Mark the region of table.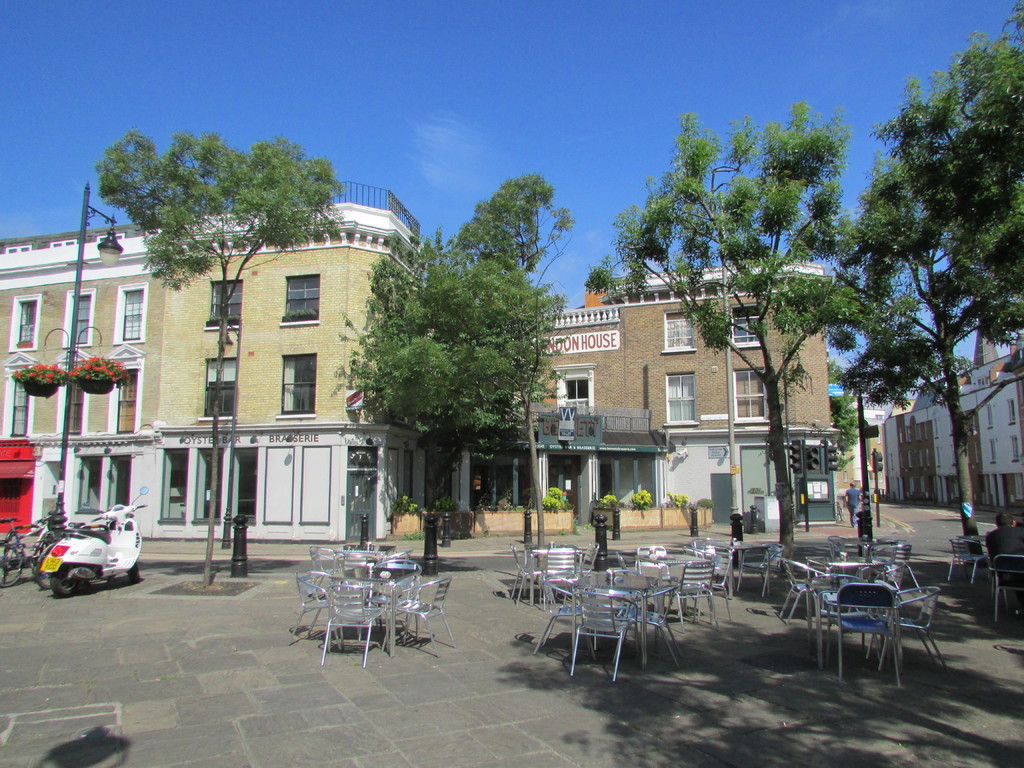
Region: <box>807,552,886,596</box>.
